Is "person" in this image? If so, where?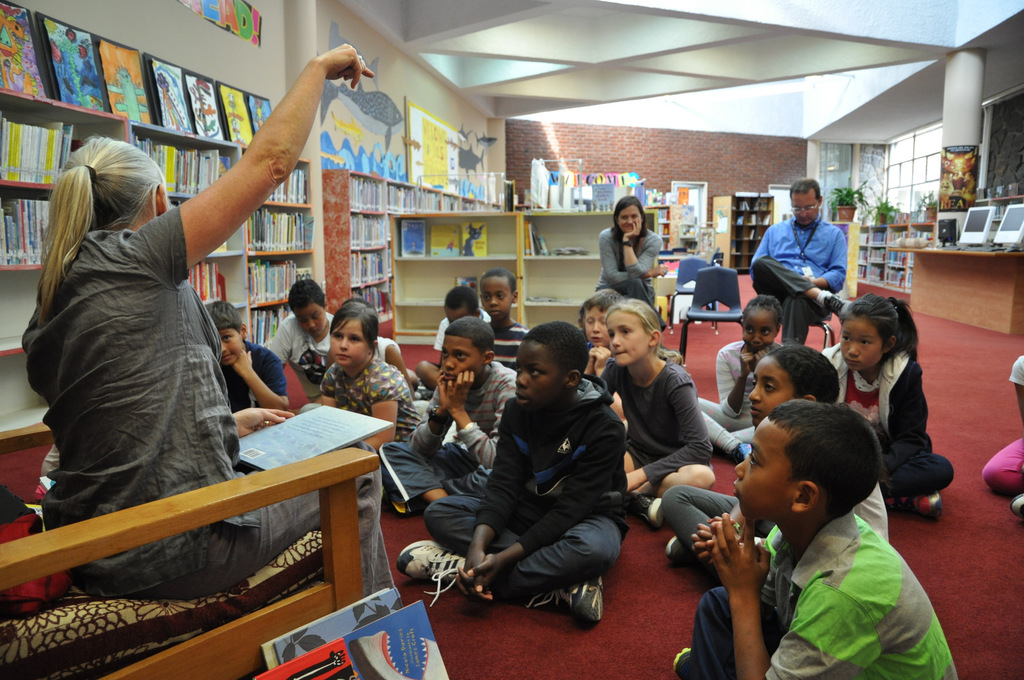
Yes, at left=676, top=394, right=957, bottom=679.
